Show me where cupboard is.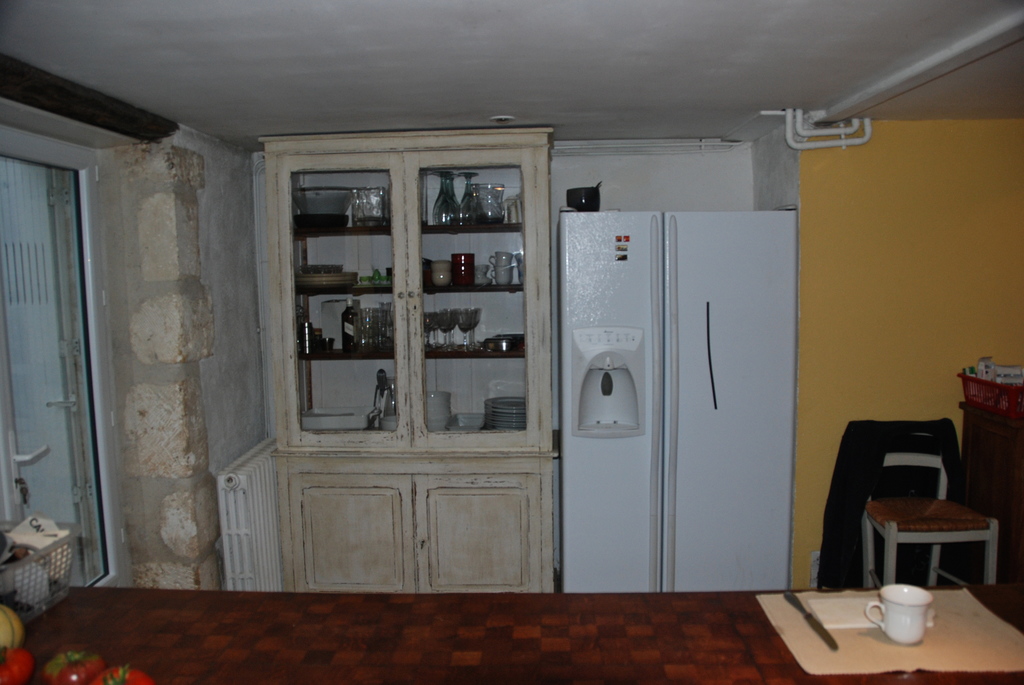
cupboard is at box=[234, 95, 568, 609].
